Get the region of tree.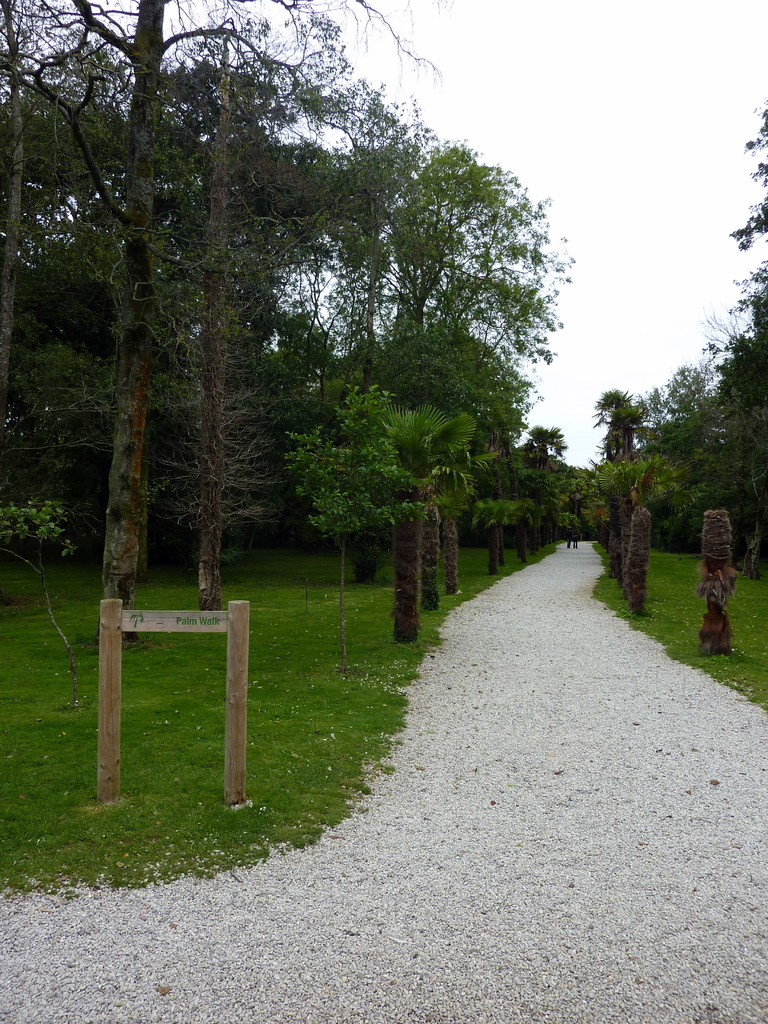
left=600, top=392, right=652, bottom=566.
